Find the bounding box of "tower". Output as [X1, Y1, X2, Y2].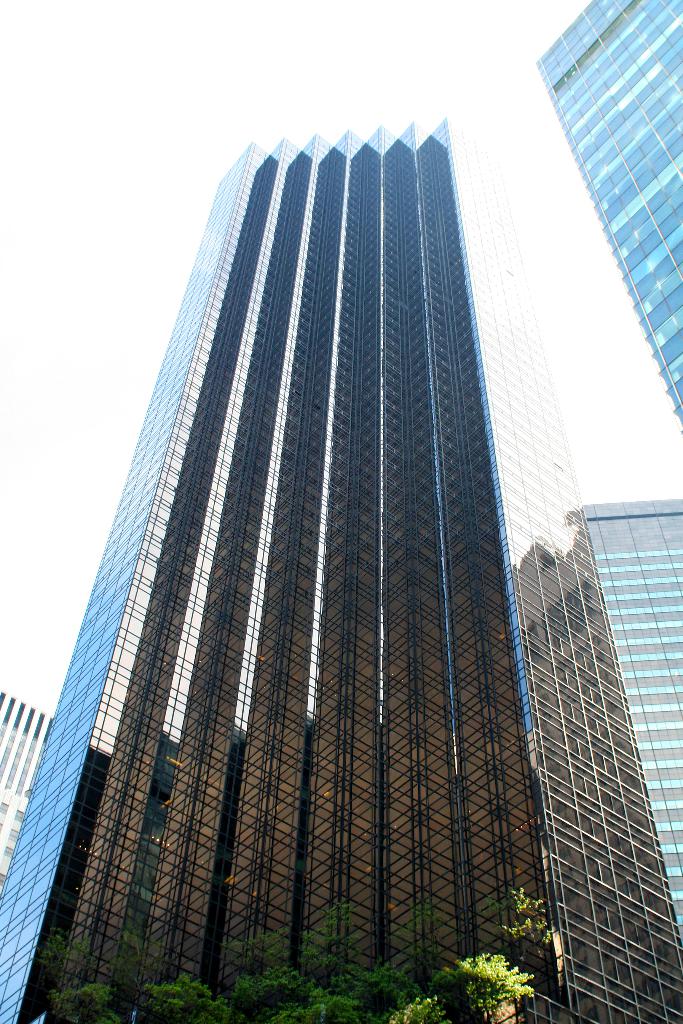
[537, 0, 682, 407].
